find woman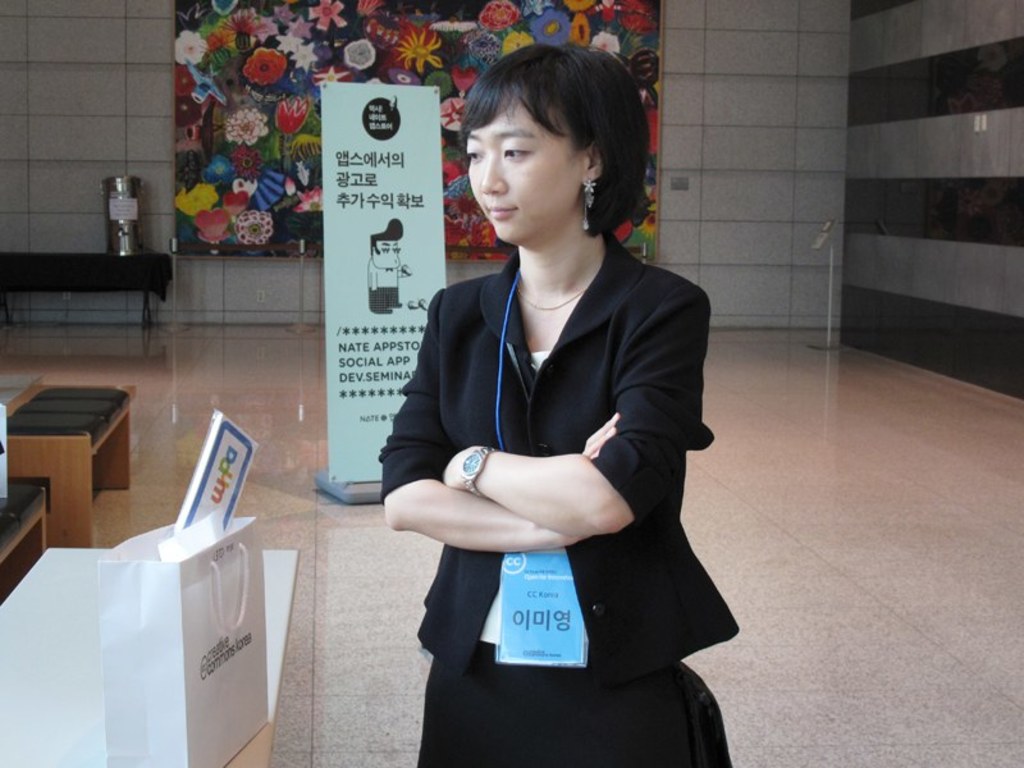
x1=369 y1=69 x2=726 y2=763
